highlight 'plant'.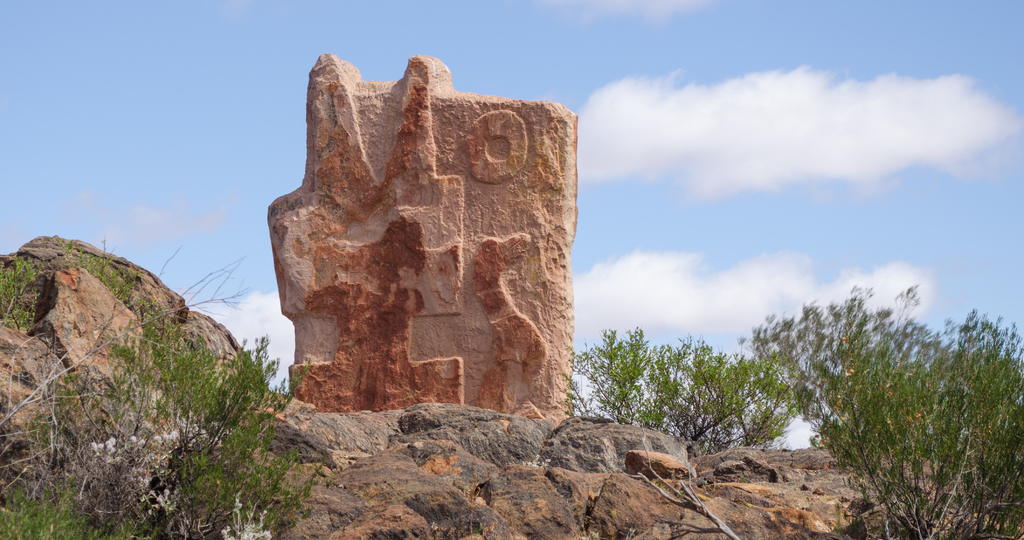
Highlighted region: <bbox>621, 425, 739, 539</bbox>.
